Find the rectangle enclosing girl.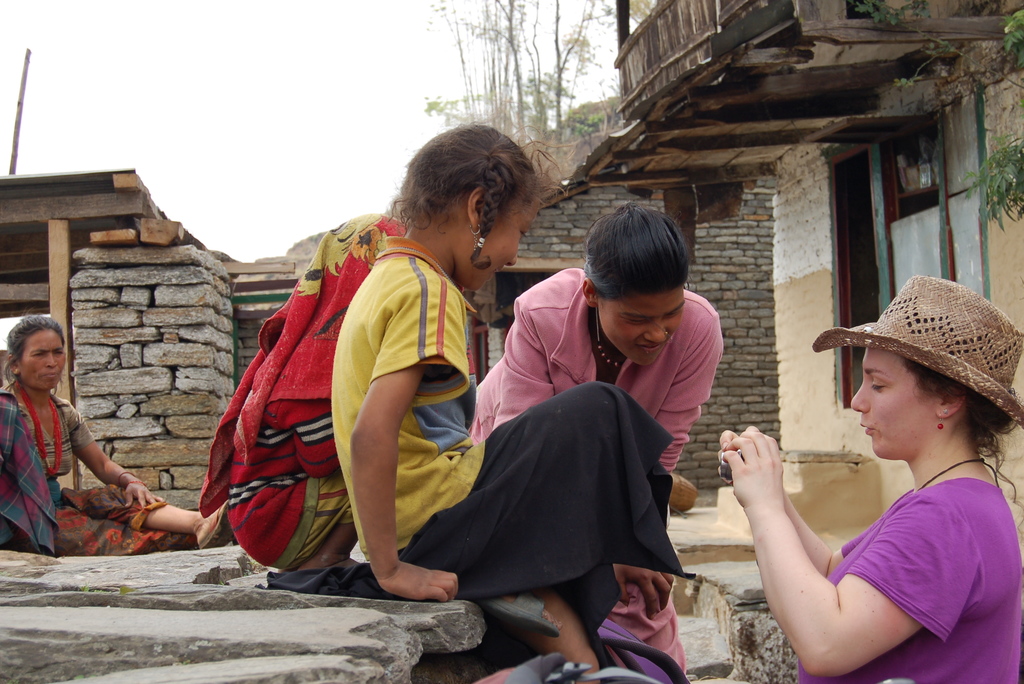
257/111/699/683.
